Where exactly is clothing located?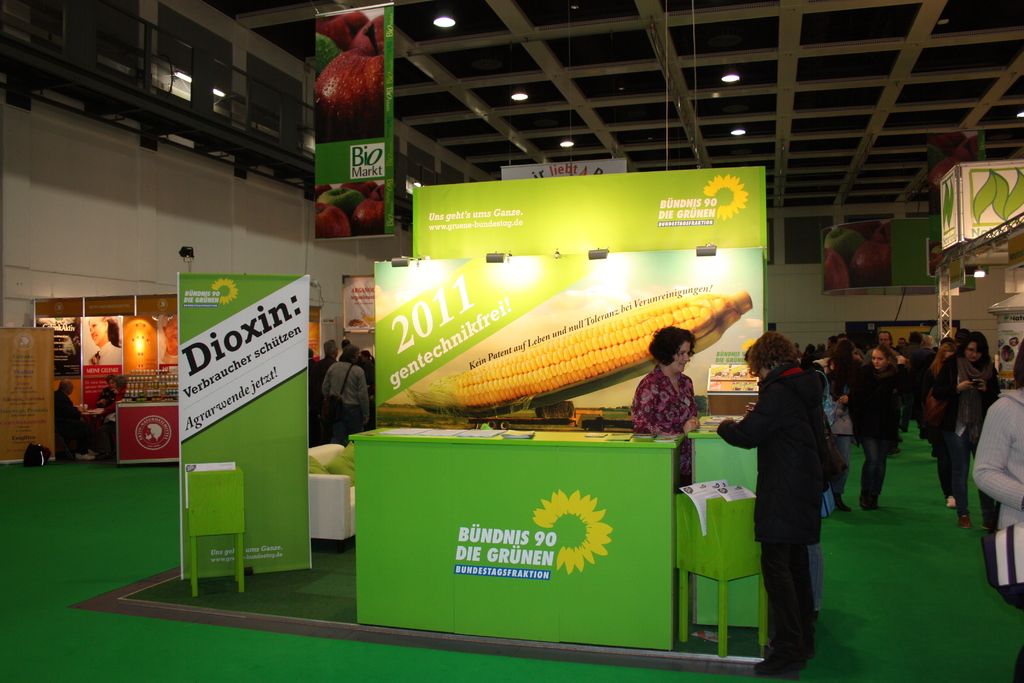
Its bounding box is (629,366,699,490).
